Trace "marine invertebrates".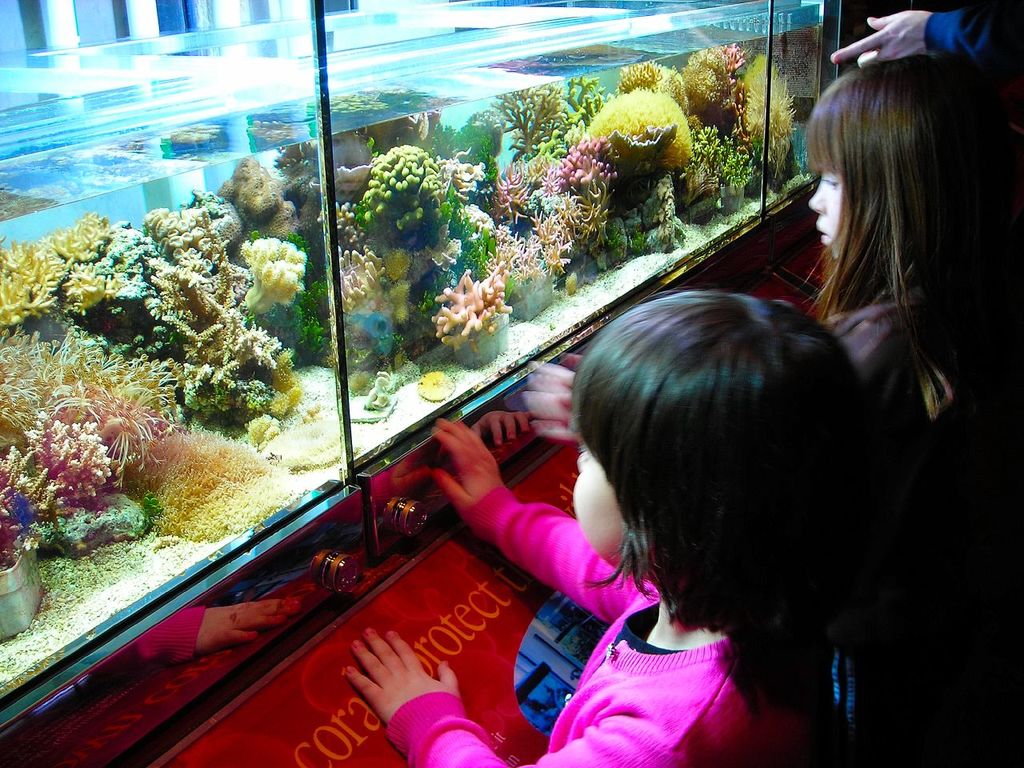
Traced to 586/81/702/237.
